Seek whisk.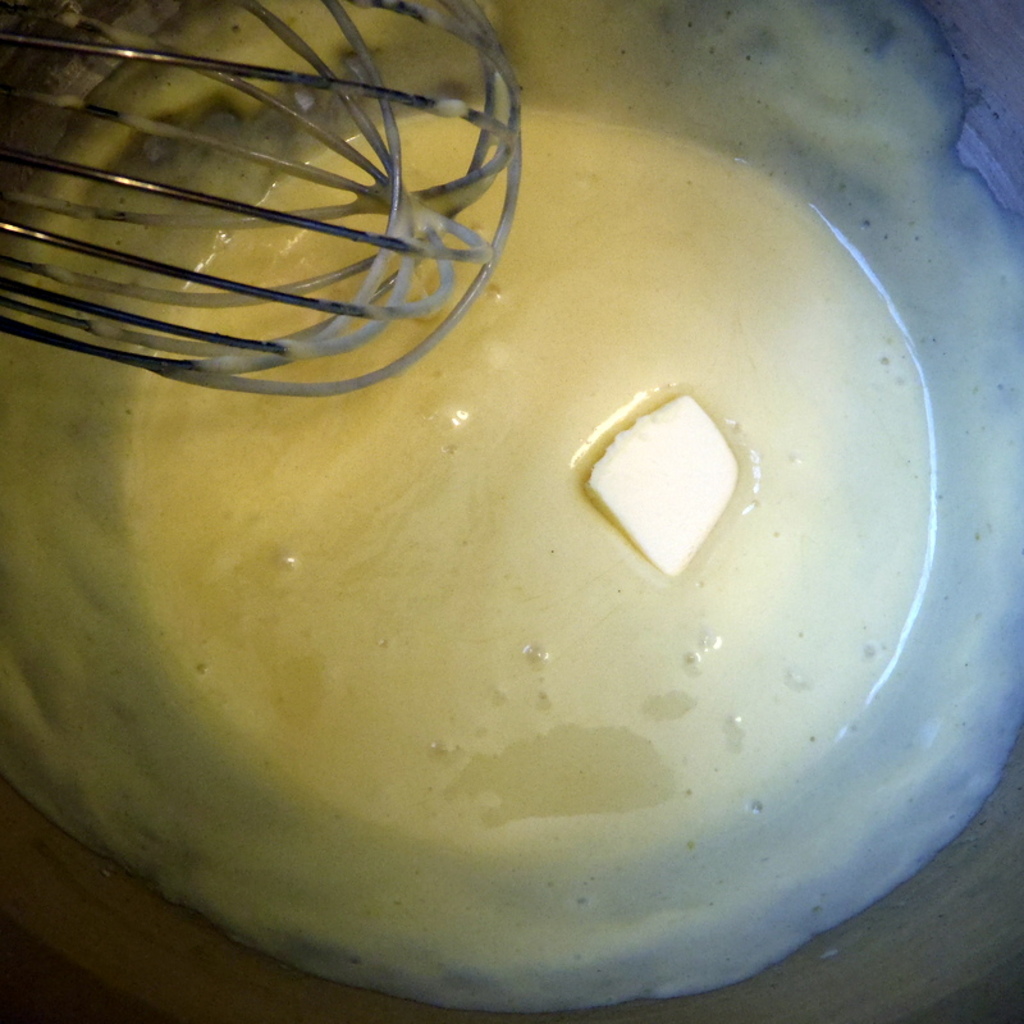
crop(0, 0, 521, 397).
